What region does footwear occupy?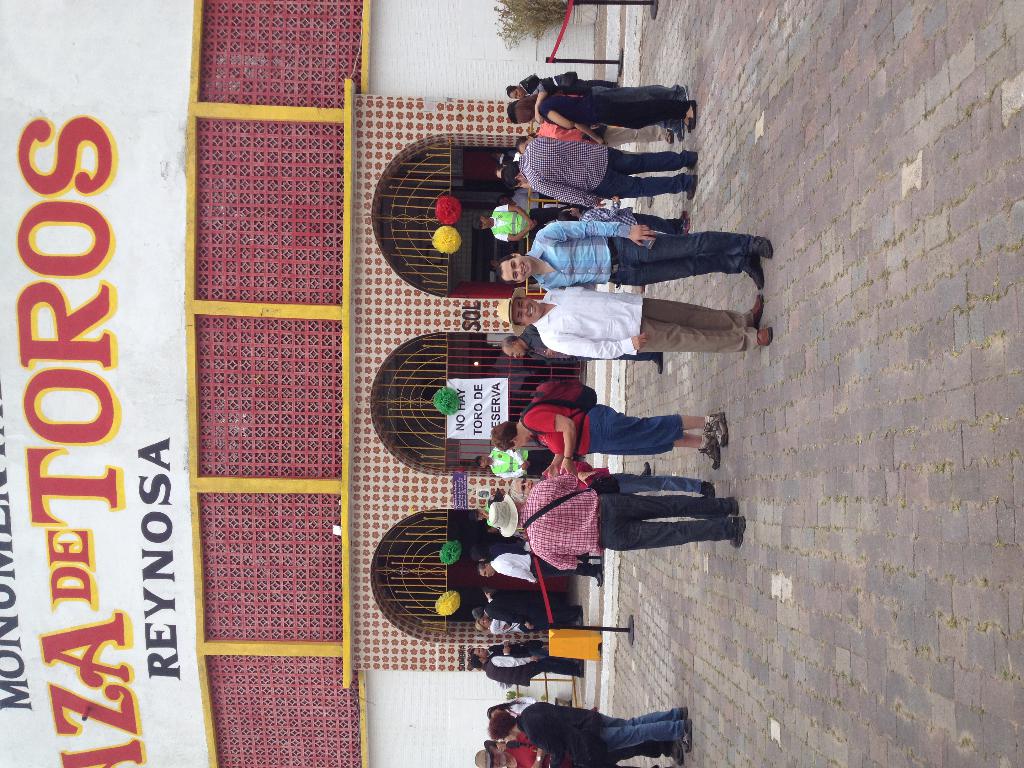
696 478 714 499.
